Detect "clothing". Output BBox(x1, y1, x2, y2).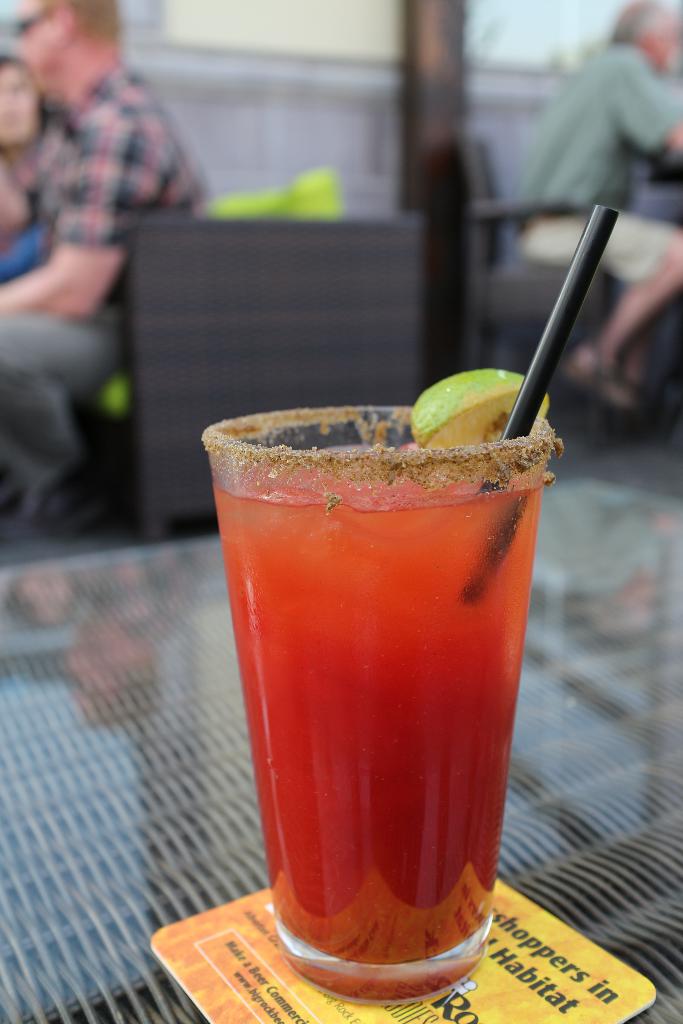
BBox(532, 20, 682, 208).
